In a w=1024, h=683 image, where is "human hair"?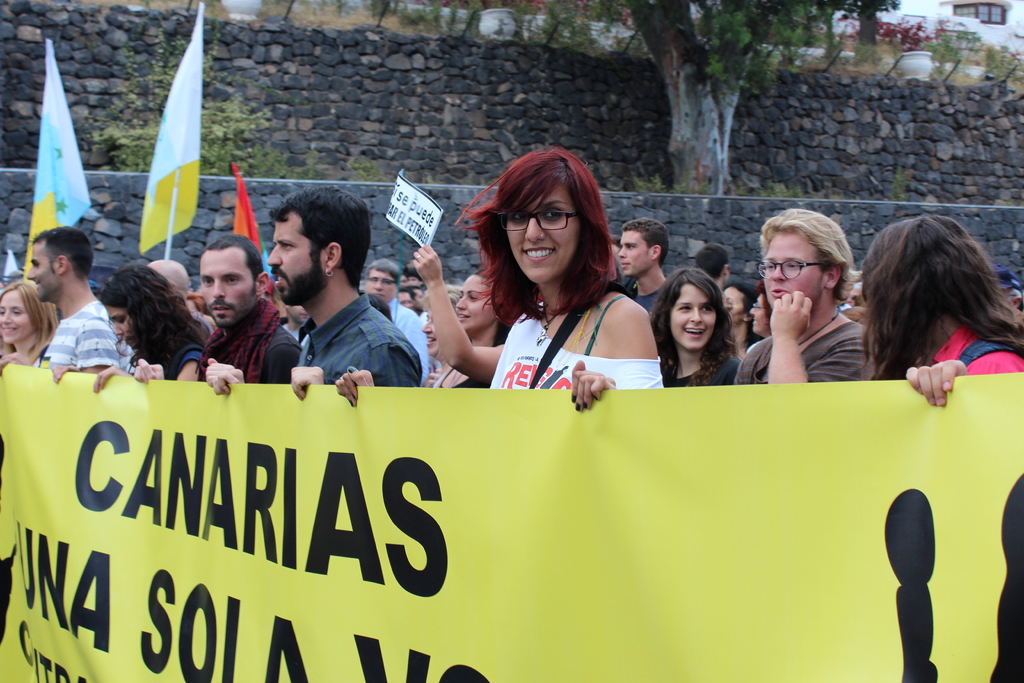
bbox(694, 242, 730, 281).
